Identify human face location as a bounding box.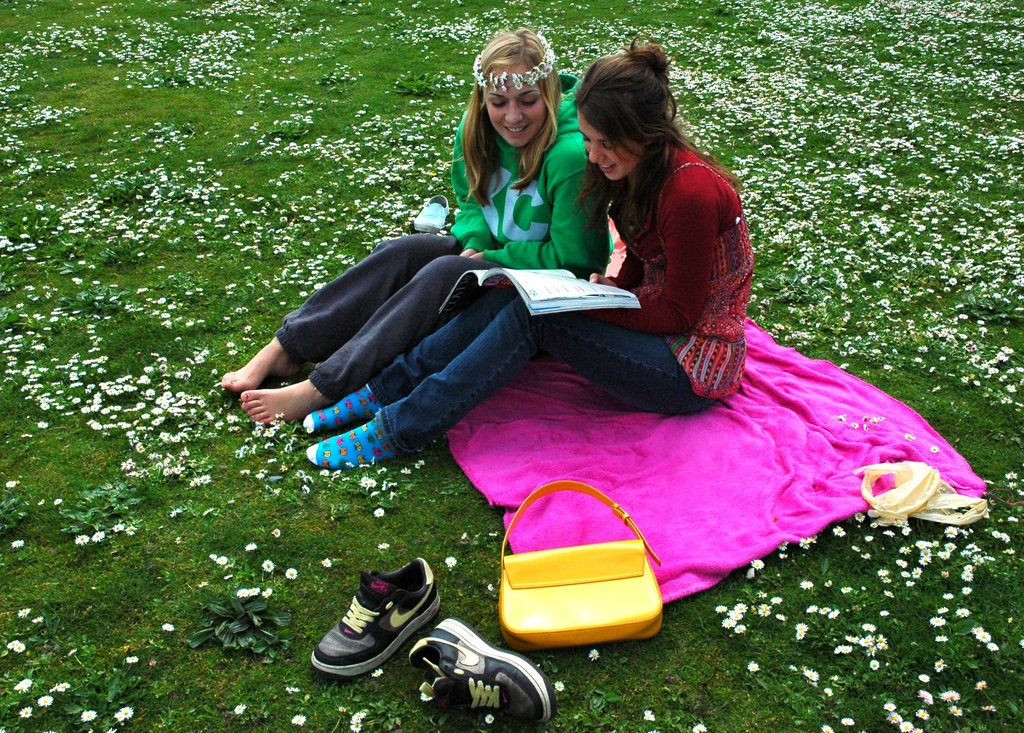
l=577, t=111, r=640, b=181.
